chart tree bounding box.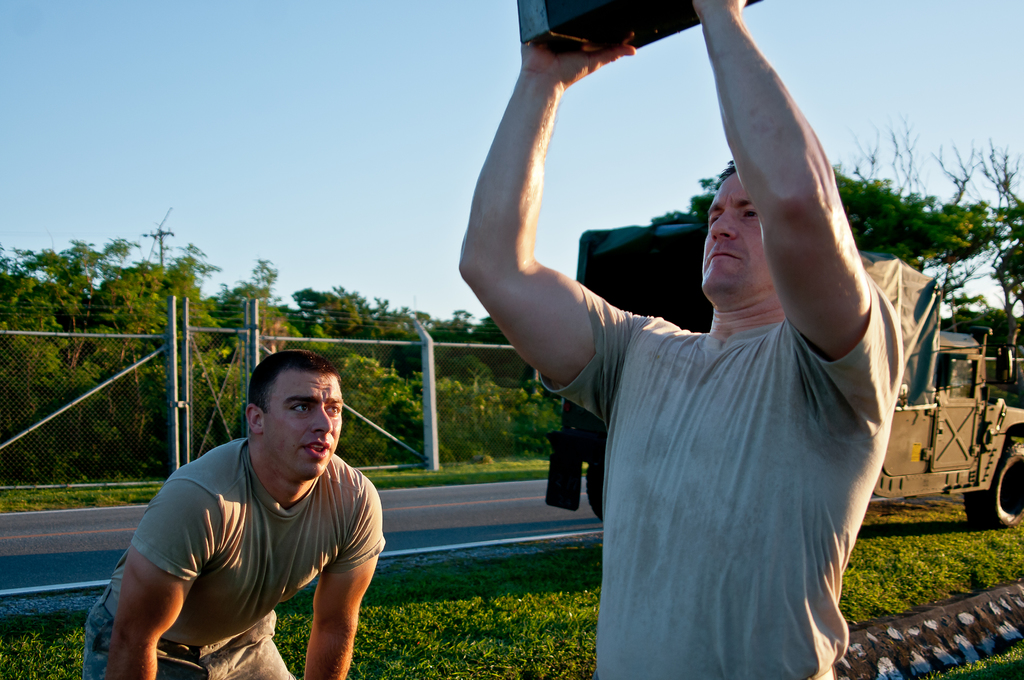
Charted: select_region(670, 167, 984, 259).
